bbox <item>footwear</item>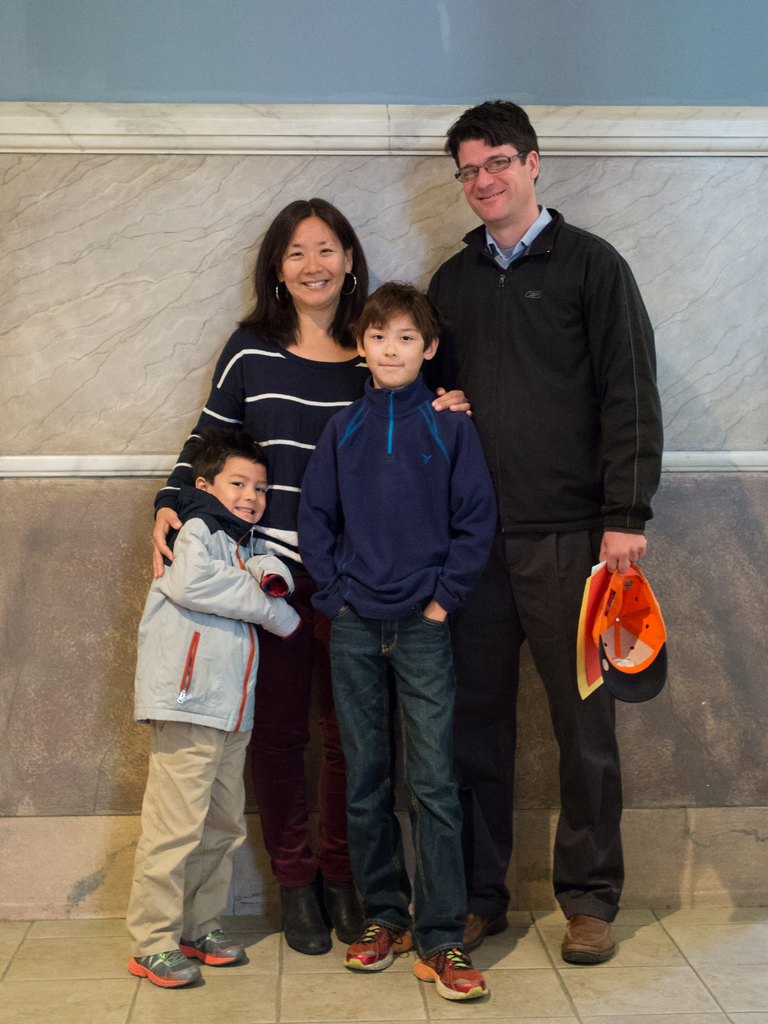
bbox=(341, 918, 413, 970)
